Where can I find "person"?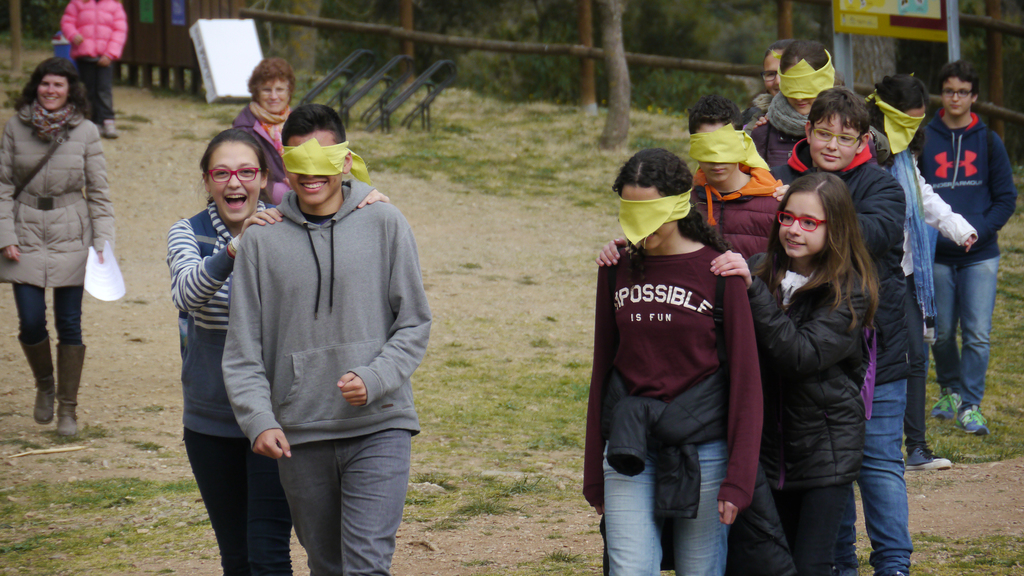
You can find it at box=[229, 63, 300, 200].
